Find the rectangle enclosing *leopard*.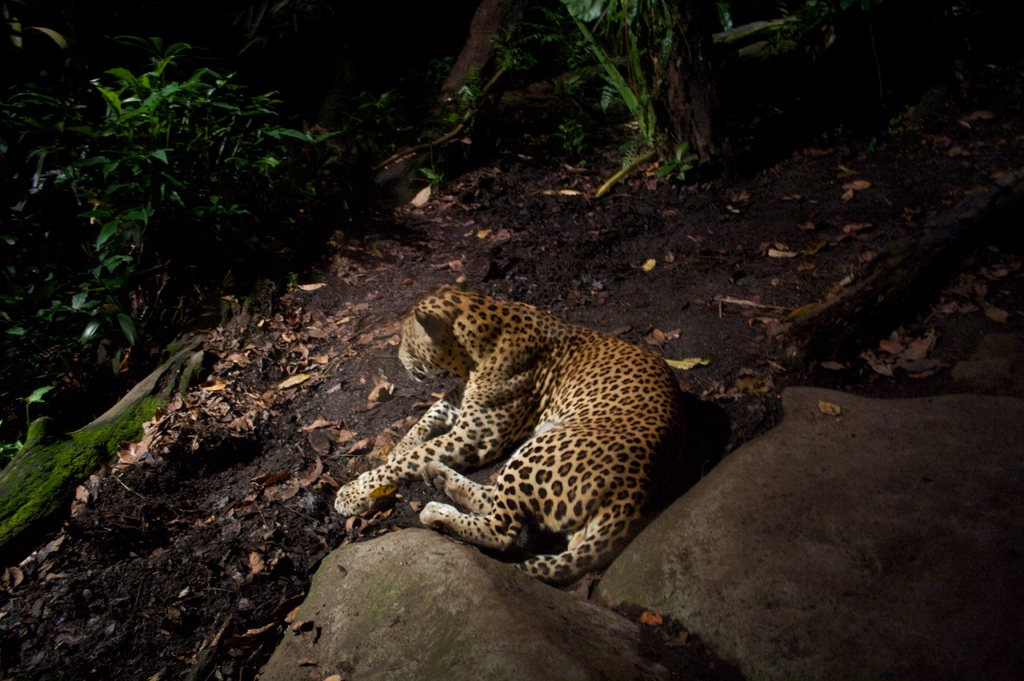
[left=332, top=286, right=683, bottom=584].
